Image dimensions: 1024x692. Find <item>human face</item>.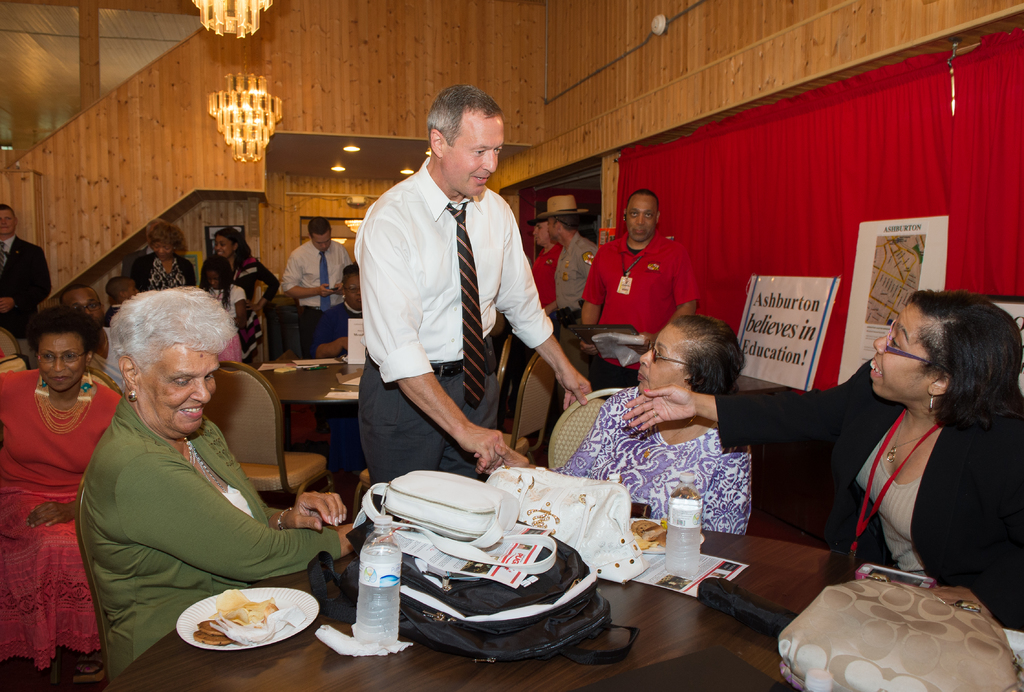
pyautogui.locateOnScreen(311, 234, 328, 251).
